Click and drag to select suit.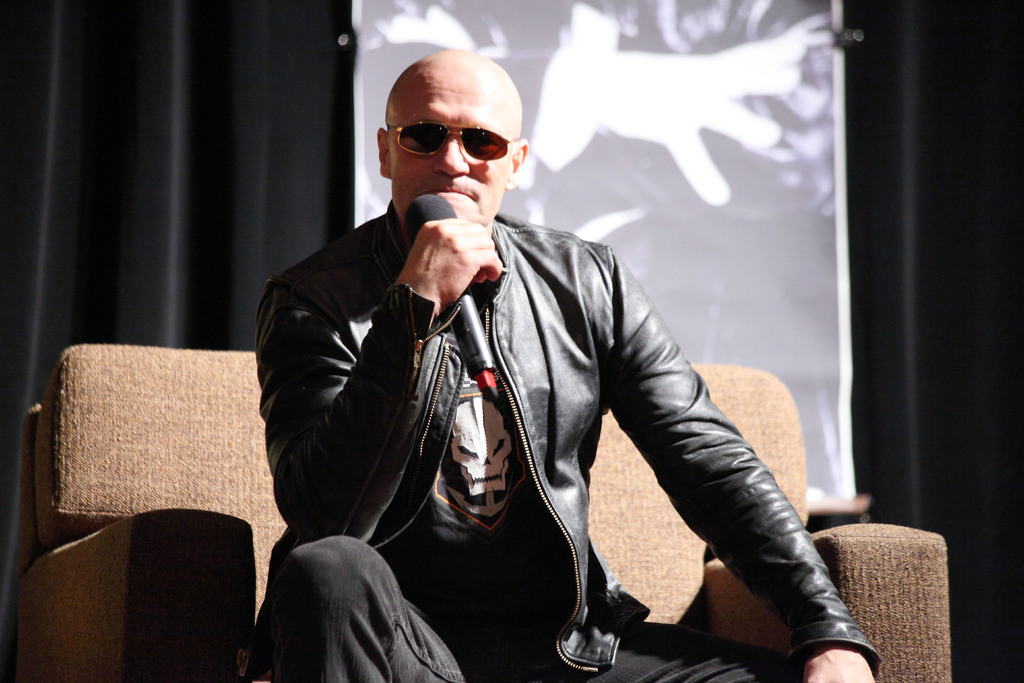
Selection: 252:159:850:662.
